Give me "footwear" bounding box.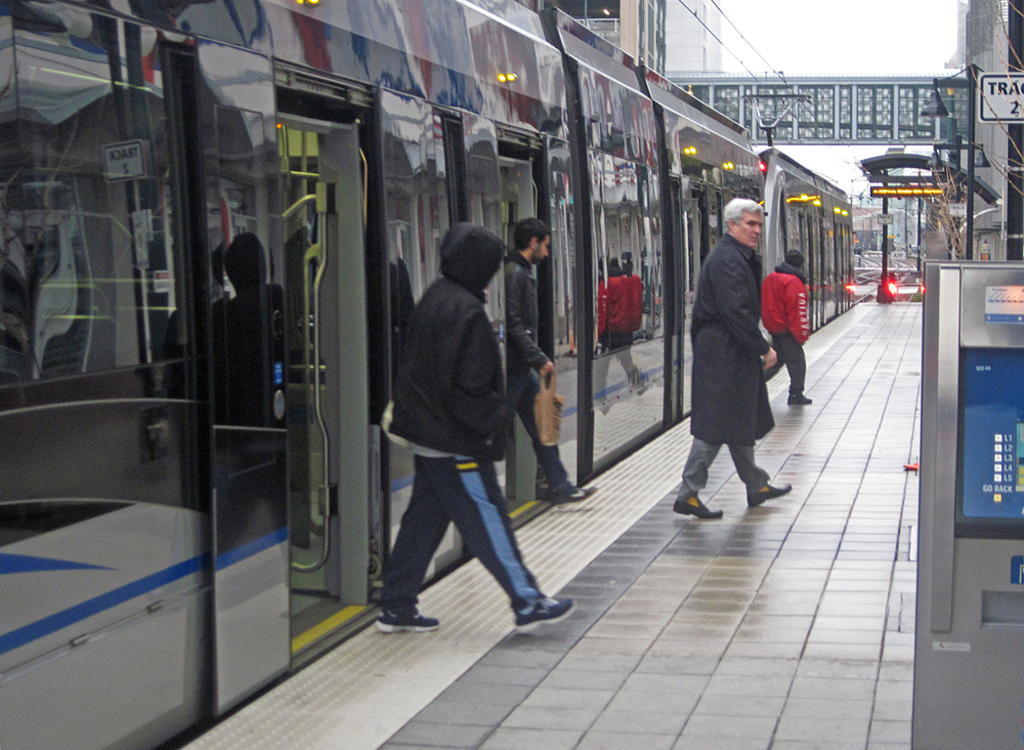
Rect(750, 482, 790, 508).
